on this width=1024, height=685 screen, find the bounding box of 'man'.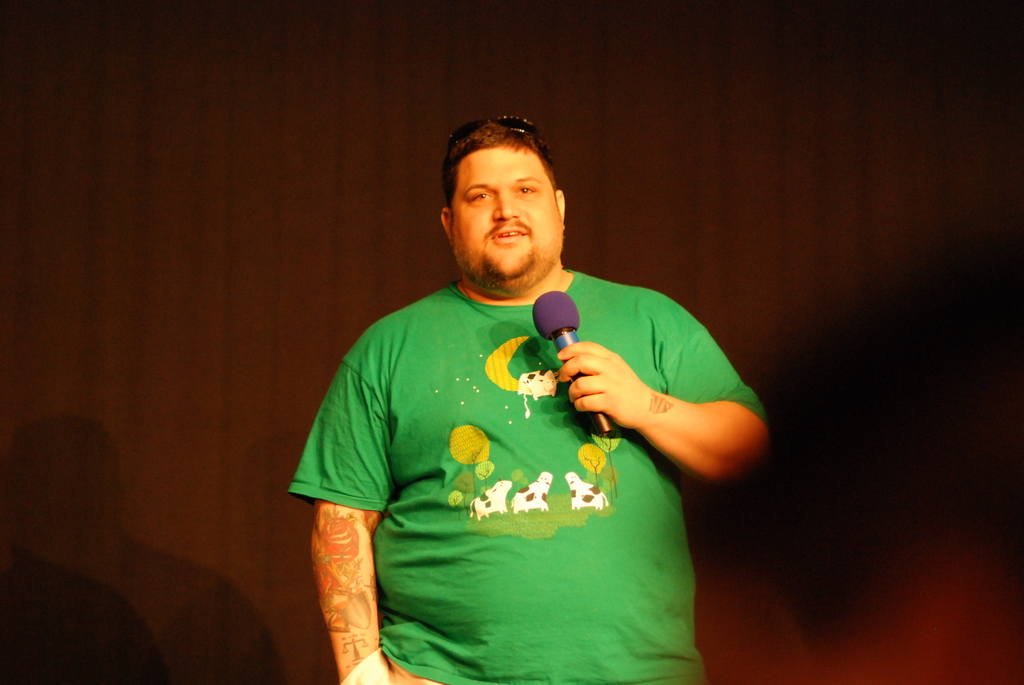
Bounding box: {"x1": 284, "y1": 116, "x2": 767, "y2": 684}.
